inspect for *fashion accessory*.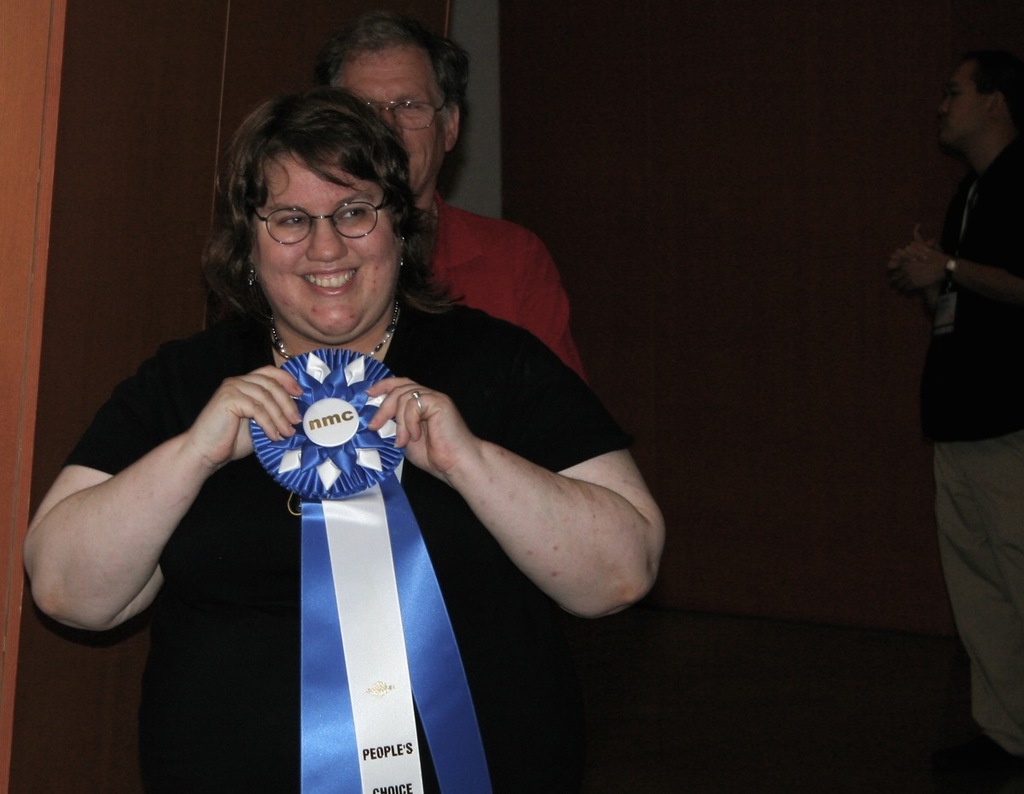
Inspection: 249,198,400,249.
